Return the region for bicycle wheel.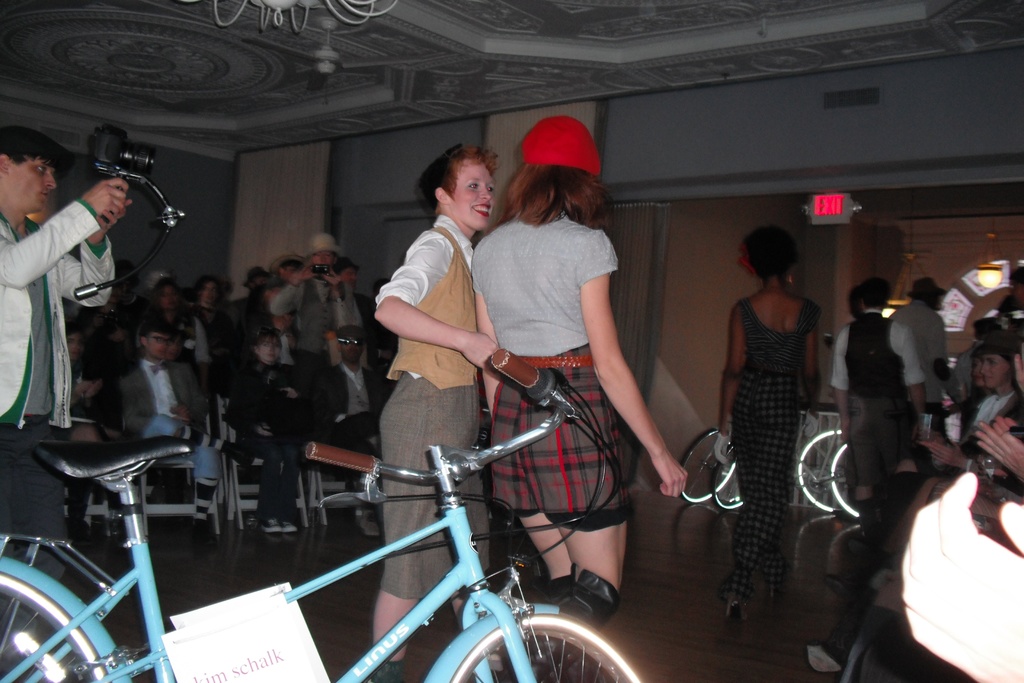
{"x1": 0, "y1": 568, "x2": 111, "y2": 682}.
